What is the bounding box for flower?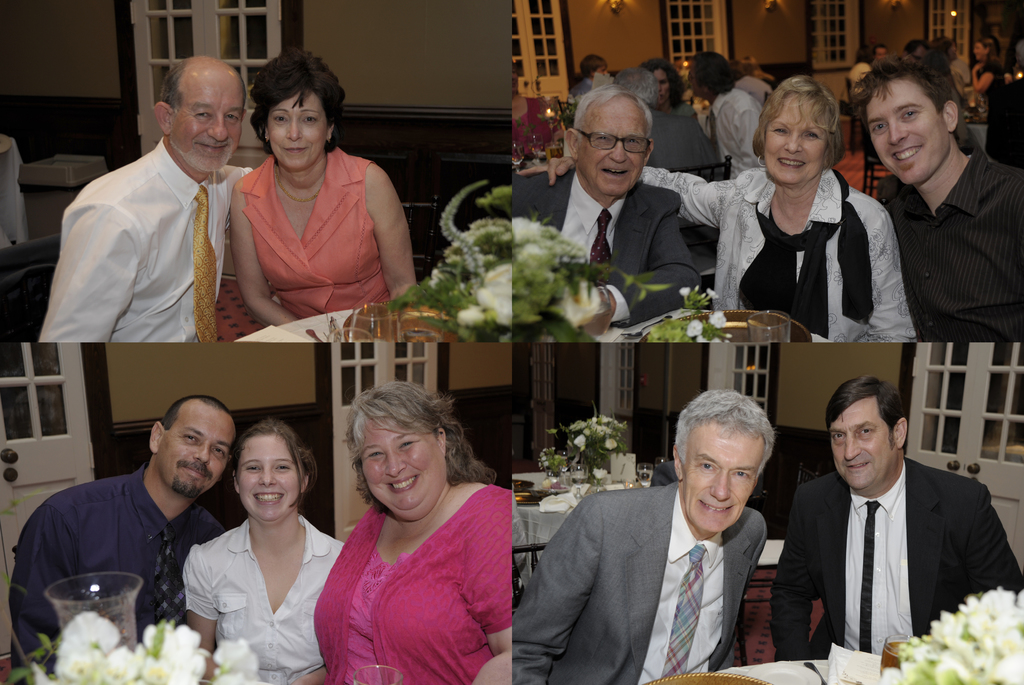
[706, 284, 719, 301].
